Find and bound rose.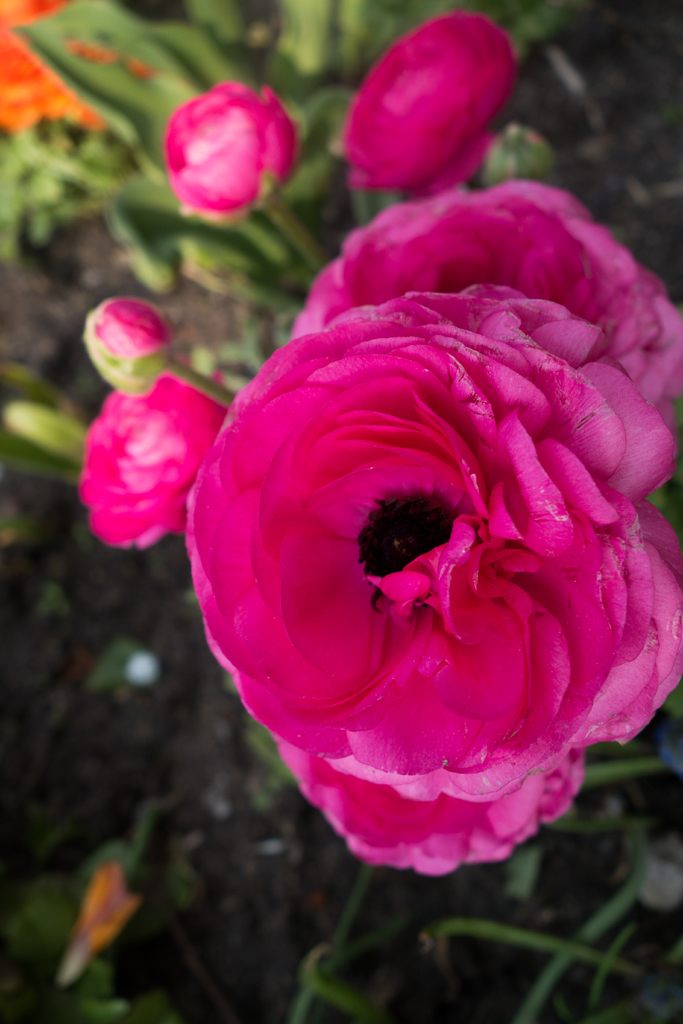
Bound: bbox=(183, 280, 682, 877).
